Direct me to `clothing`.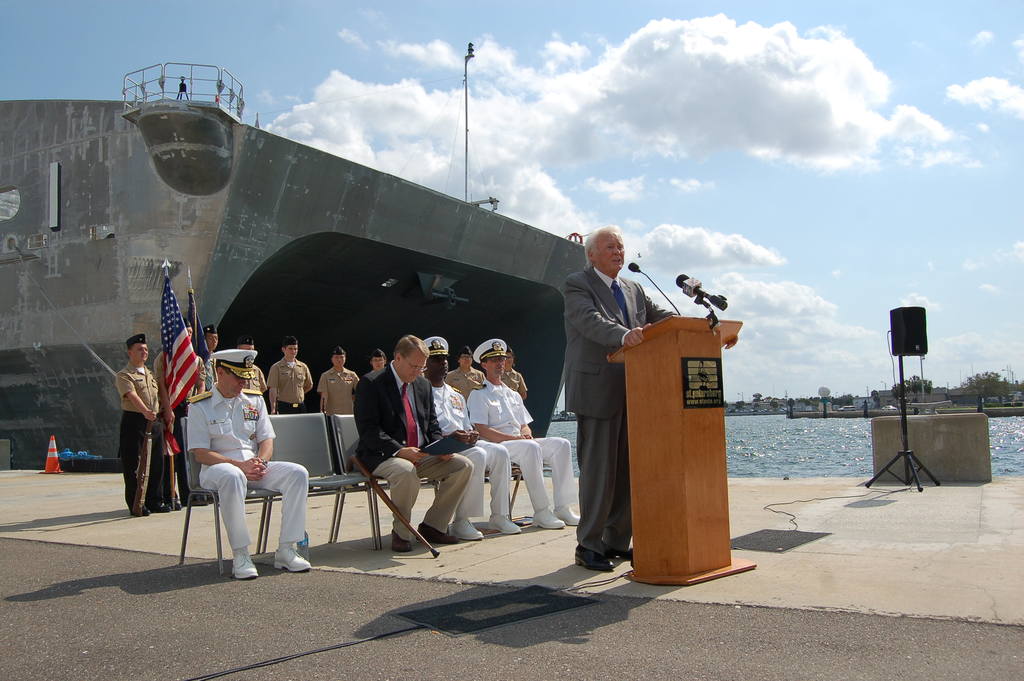
Direction: box(422, 379, 508, 515).
